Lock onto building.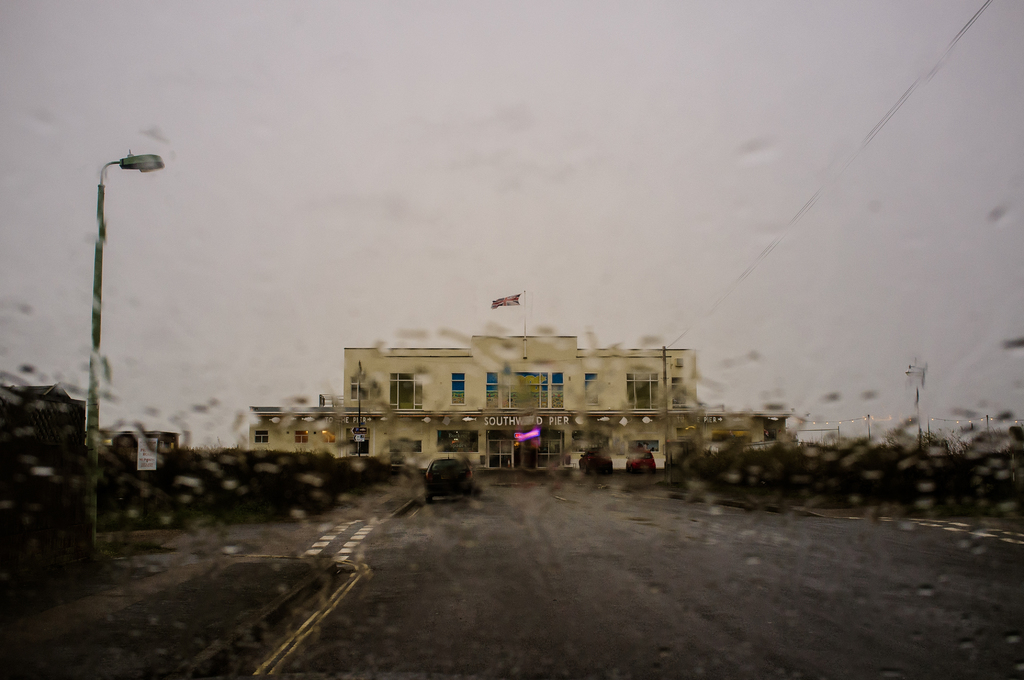
Locked: (left=0, top=382, right=89, bottom=482).
